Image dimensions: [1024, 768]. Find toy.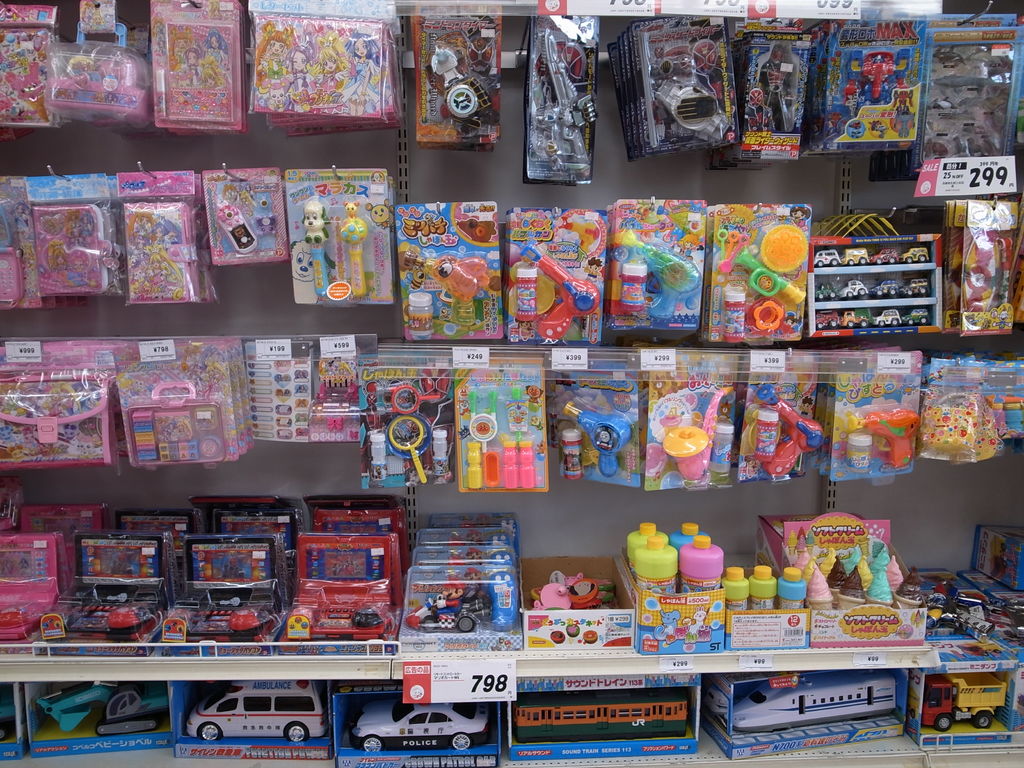
{"left": 387, "top": 417, "right": 428, "bottom": 483}.
